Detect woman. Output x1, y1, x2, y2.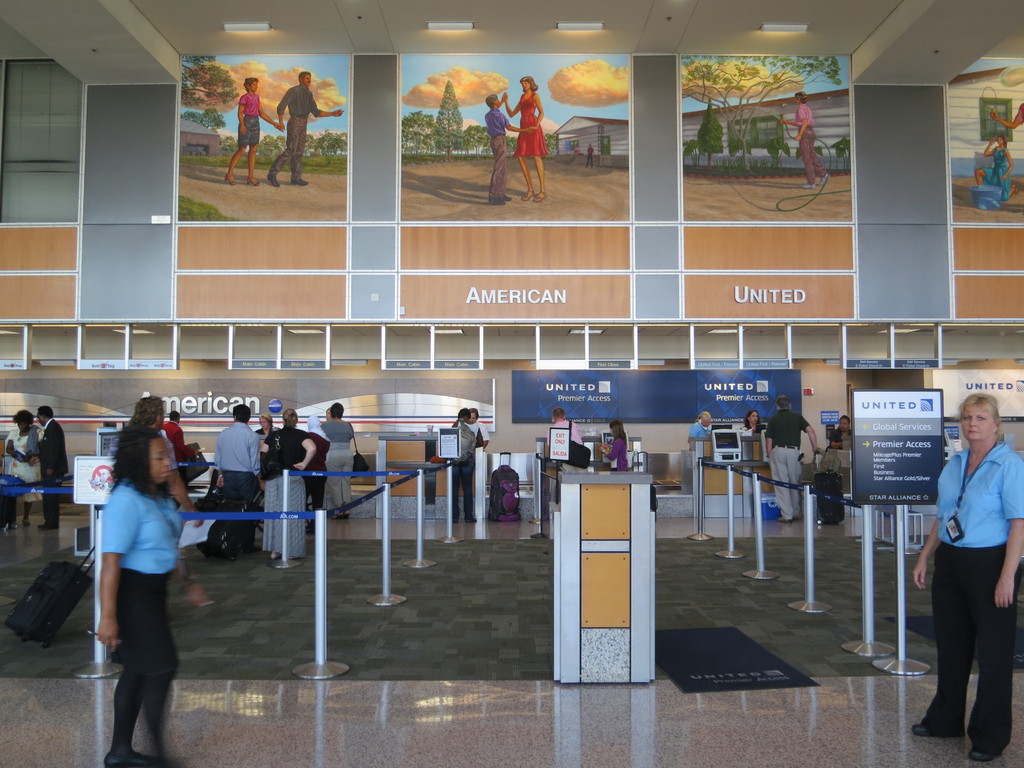
684, 410, 718, 450.
